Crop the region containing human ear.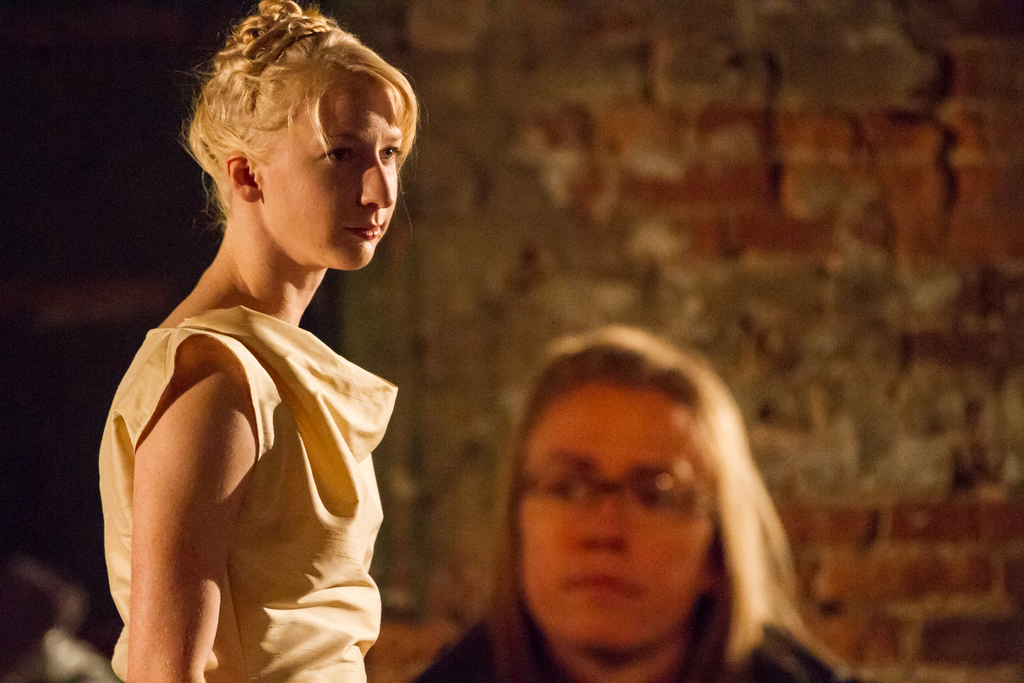
Crop region: (225,149,260,204).
